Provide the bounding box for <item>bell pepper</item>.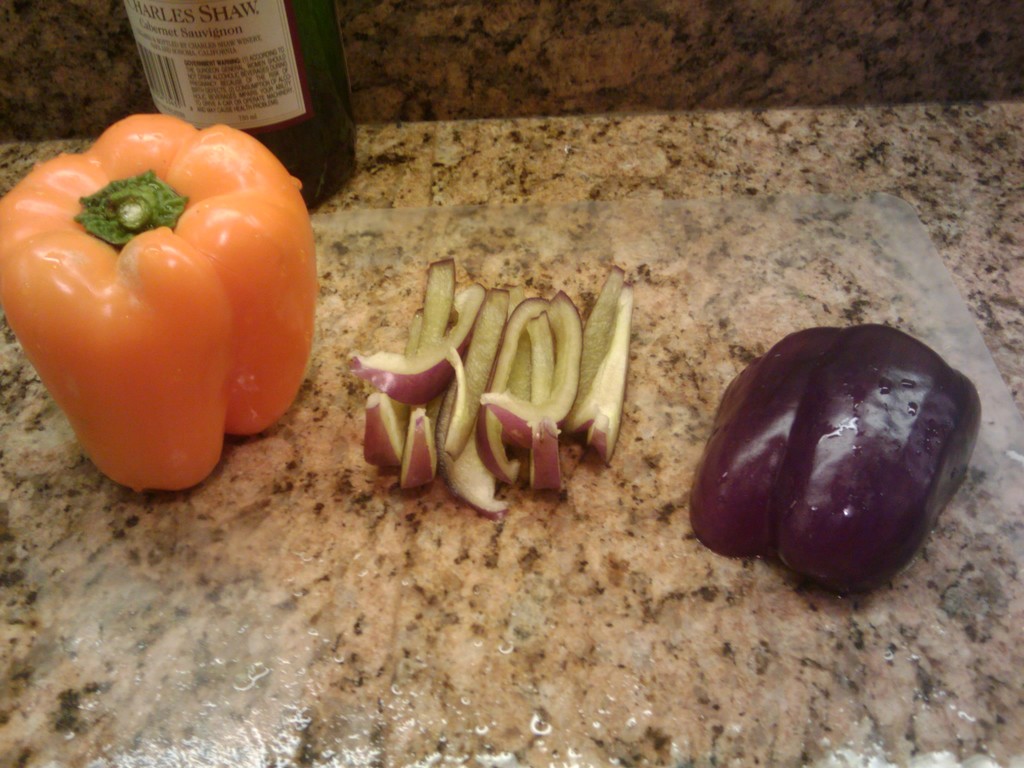
[left=0, top=108, right=320, bottom=488].
